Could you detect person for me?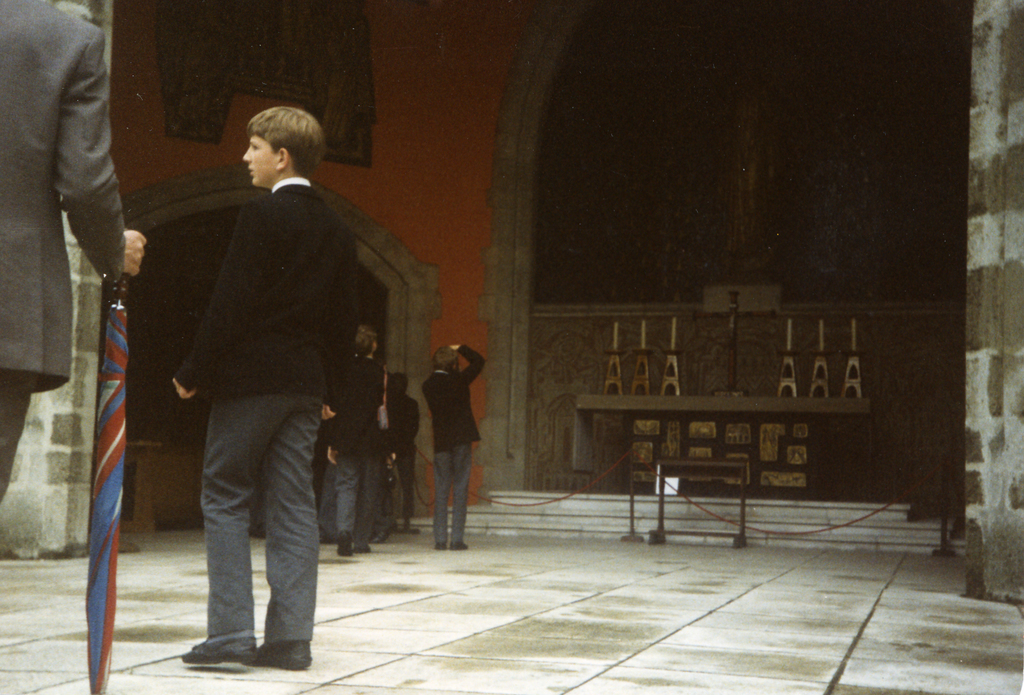
Detection result: [170,106,362,673].
